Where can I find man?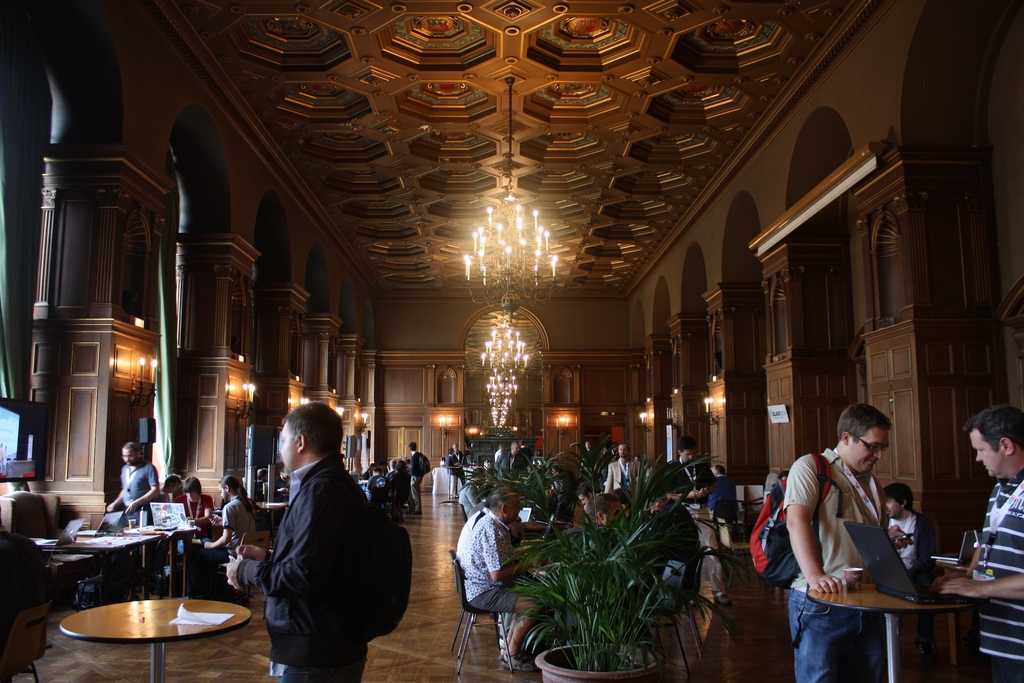
You can find it at crop(582, 441, 600, 471).
